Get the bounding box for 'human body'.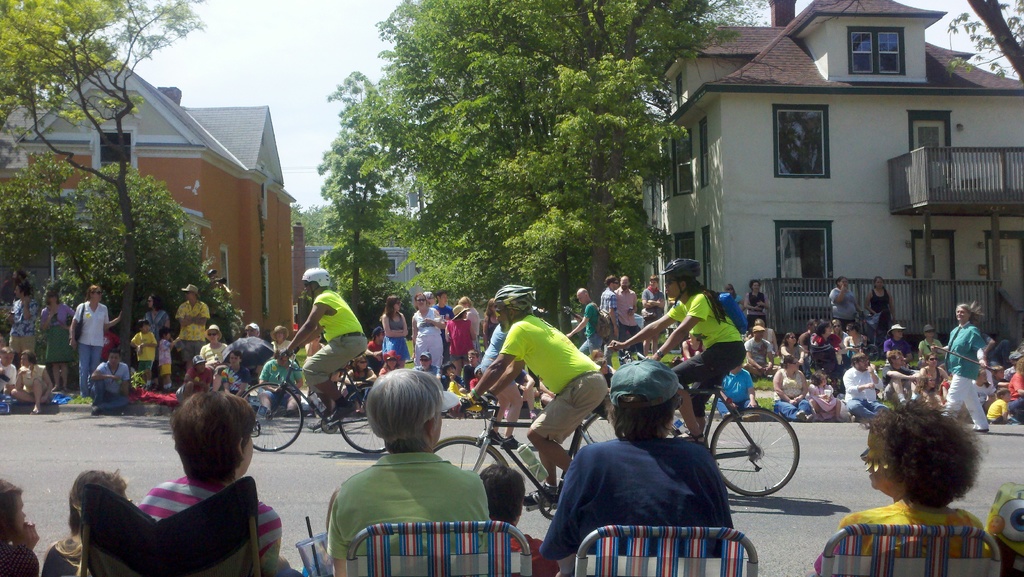
x1=922 y1=355 x2=943 y2=386.
